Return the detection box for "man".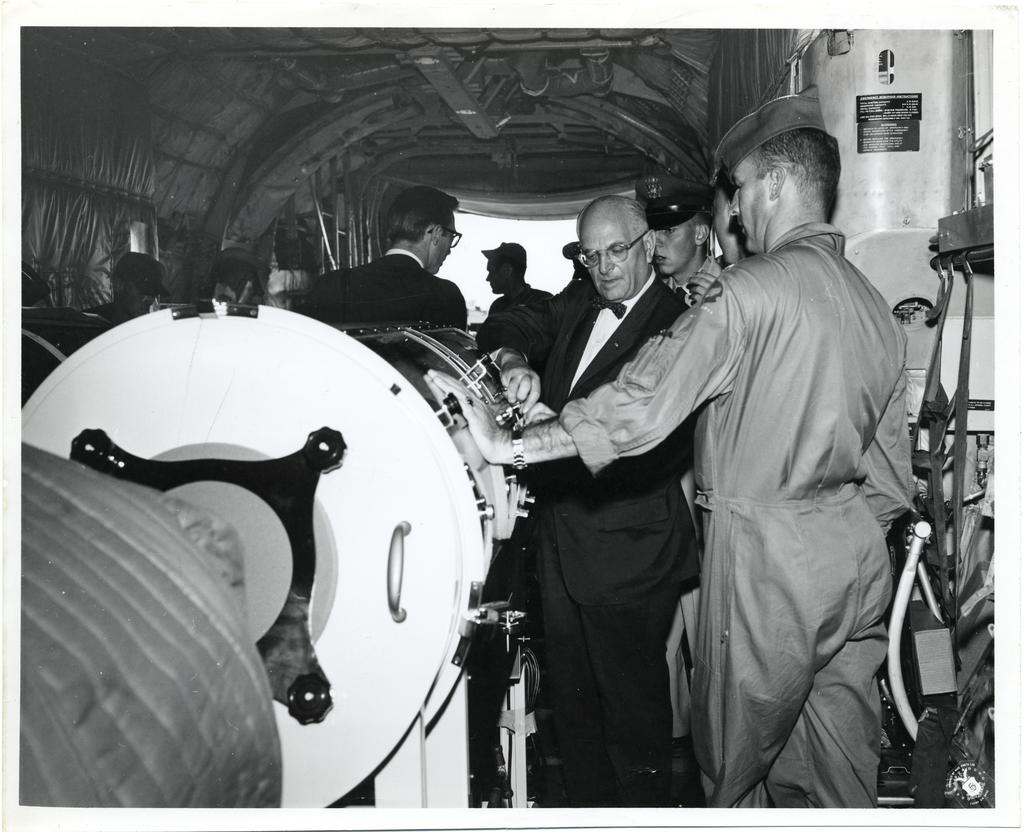
bbox=[207, 253, 260, 306].
